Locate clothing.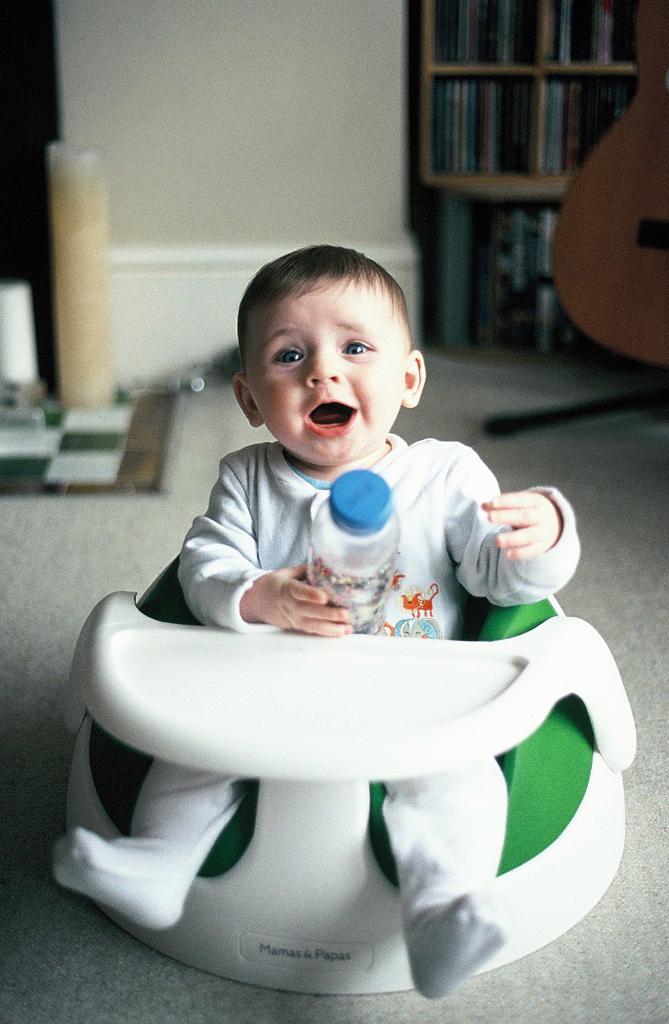
Bounding box: bbox=(55, 432, 581, 1004).
